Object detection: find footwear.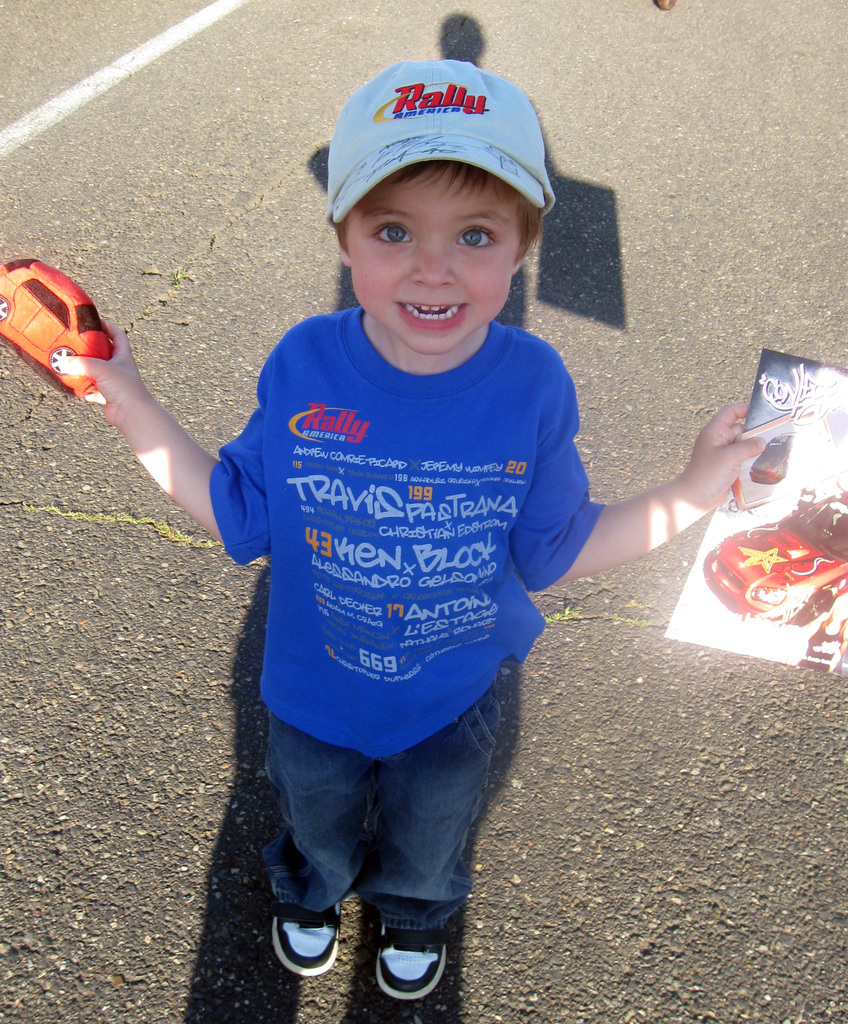
rect(372, 917, 452, 993).
